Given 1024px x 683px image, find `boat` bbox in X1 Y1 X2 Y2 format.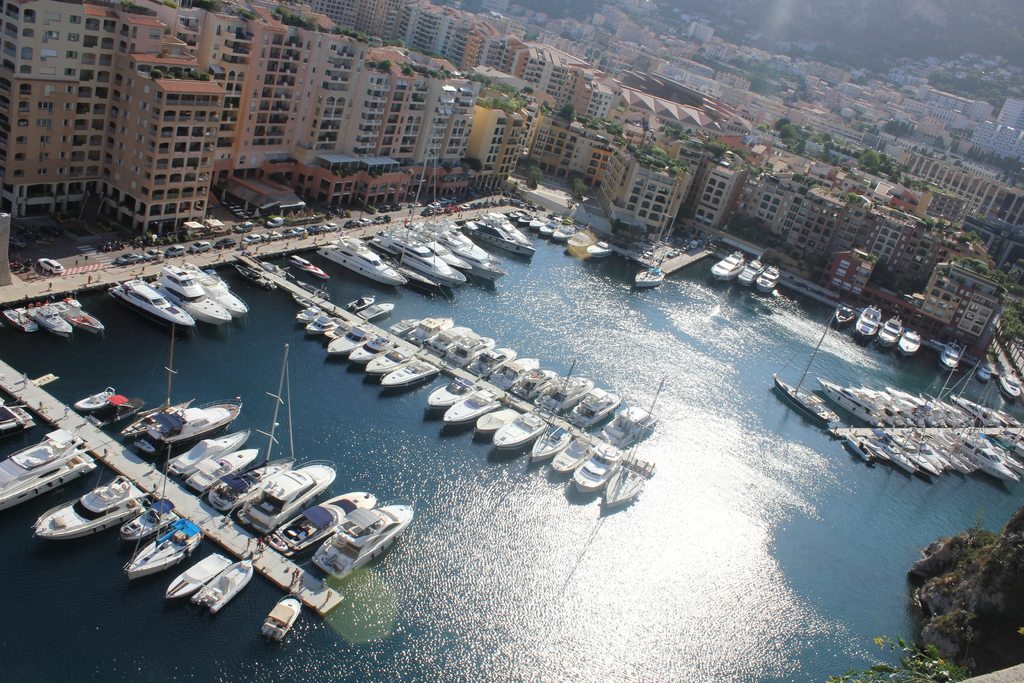
639 210 675 289.
